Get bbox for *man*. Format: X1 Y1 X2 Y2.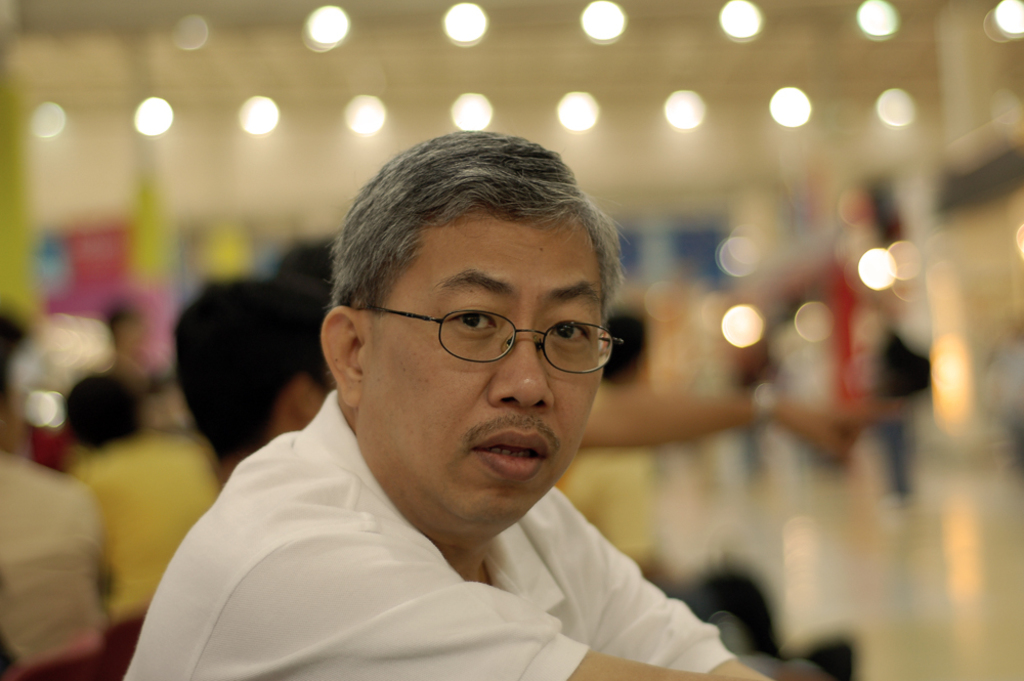
0 310 116 661.
